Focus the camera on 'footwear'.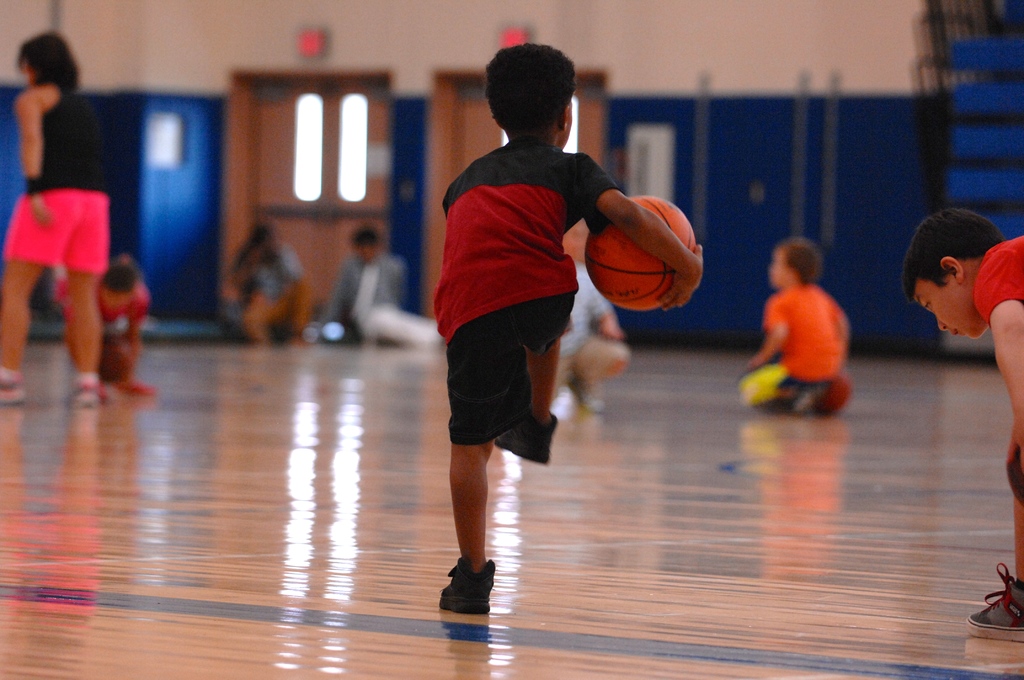
Focus region: x1=66 y1=390 x2=100 y2=409.
